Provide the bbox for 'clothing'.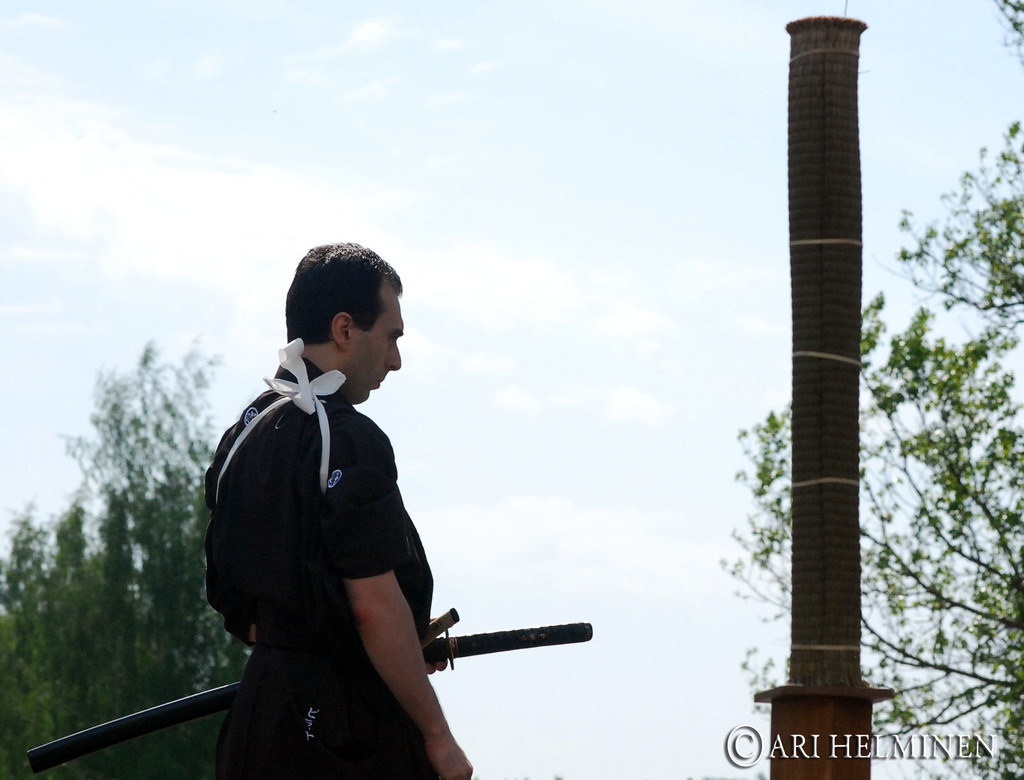
212,348,455,779.
